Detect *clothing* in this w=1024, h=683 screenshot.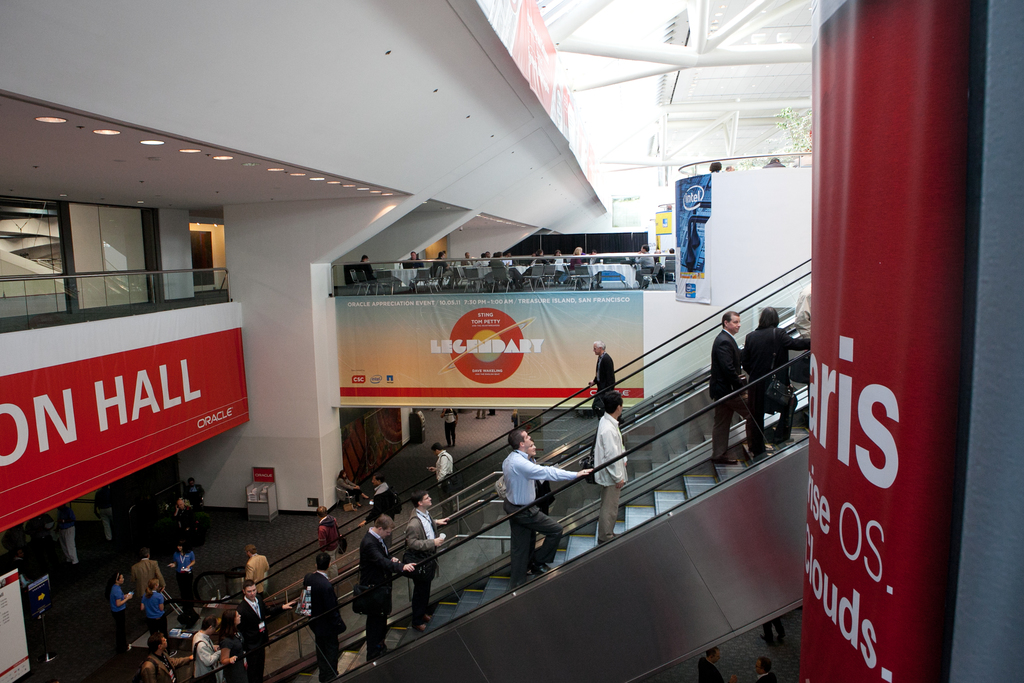
Detection: locate(142, 648, 192, 682).
